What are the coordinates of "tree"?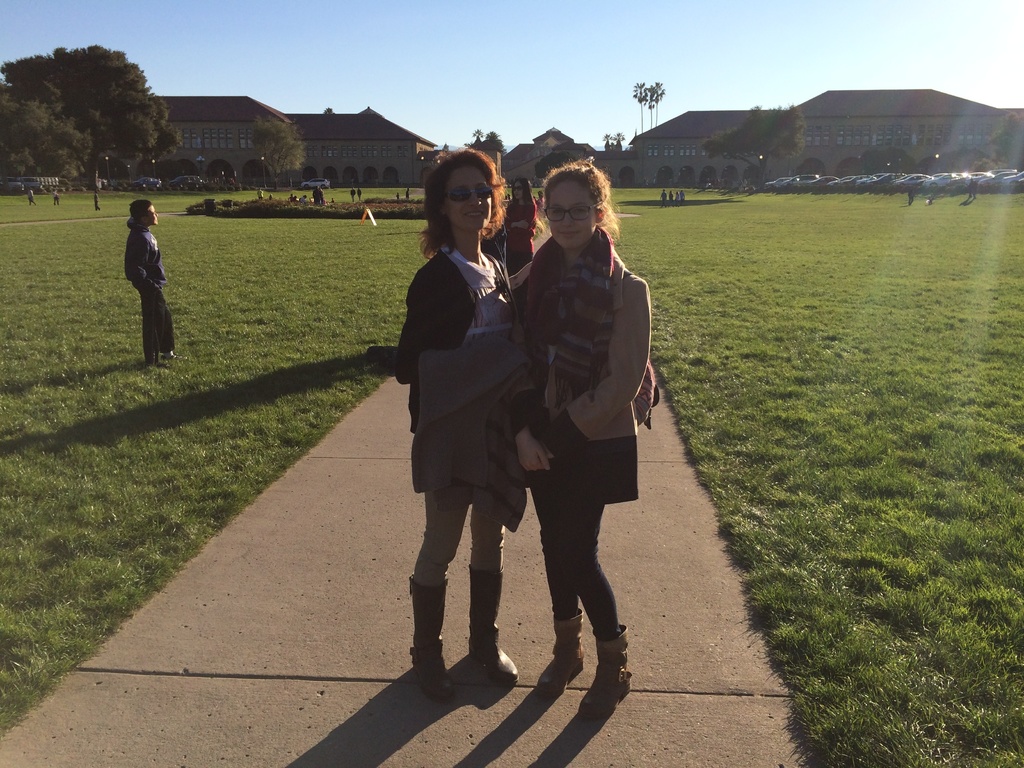
[700,97,803,188].
